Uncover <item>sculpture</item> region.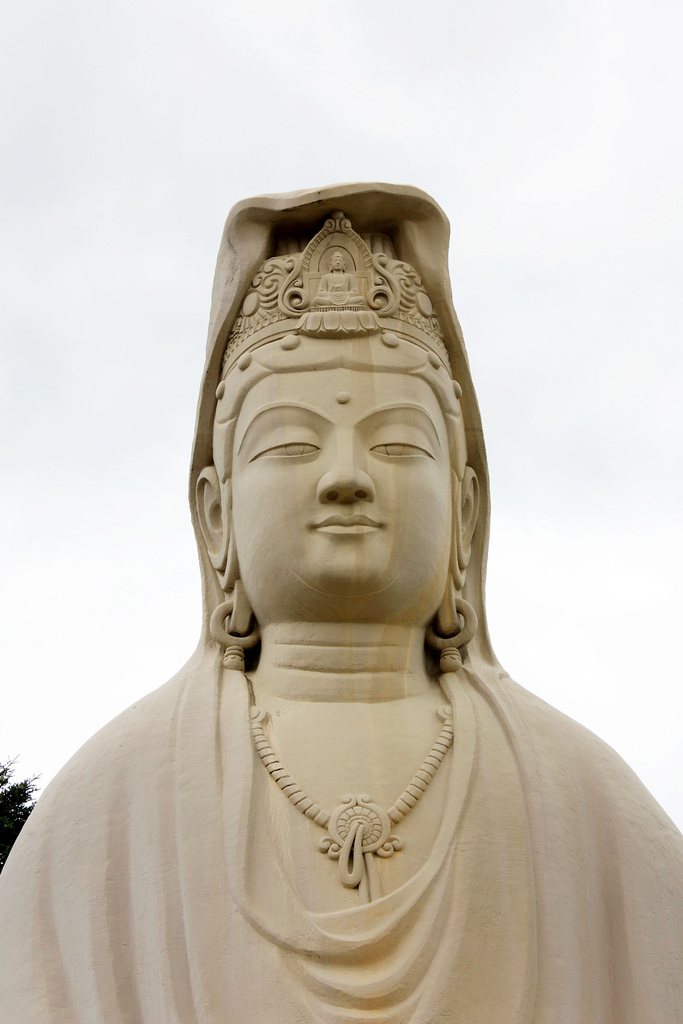
Uncovered: select_region(0, 163, 682, 1023).
